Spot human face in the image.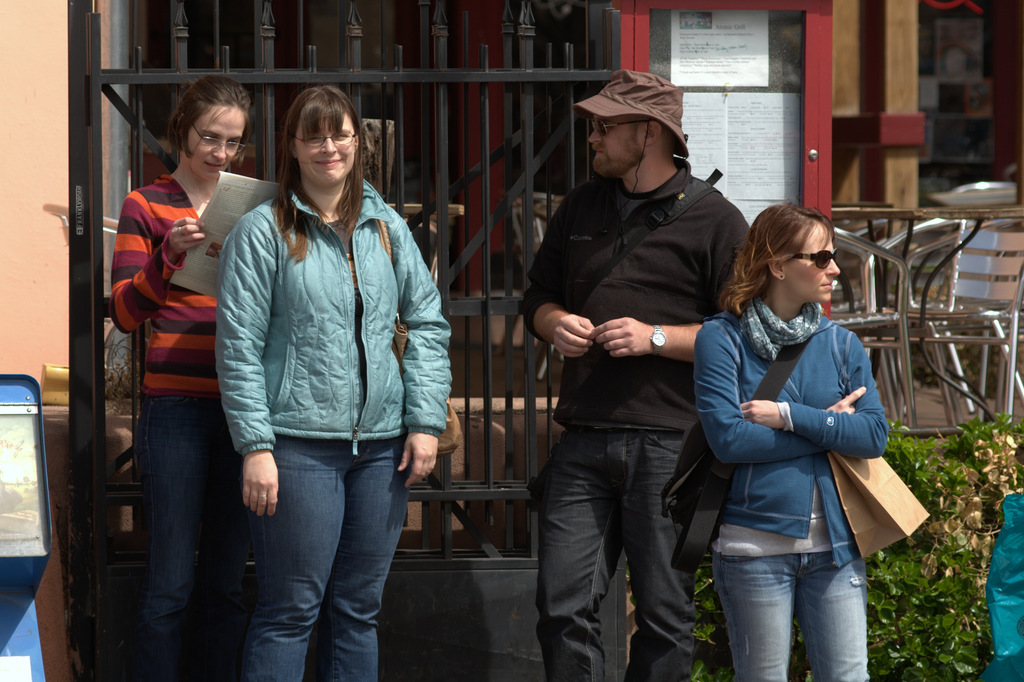
human face found at select_region(589, 113, 648, 178).
